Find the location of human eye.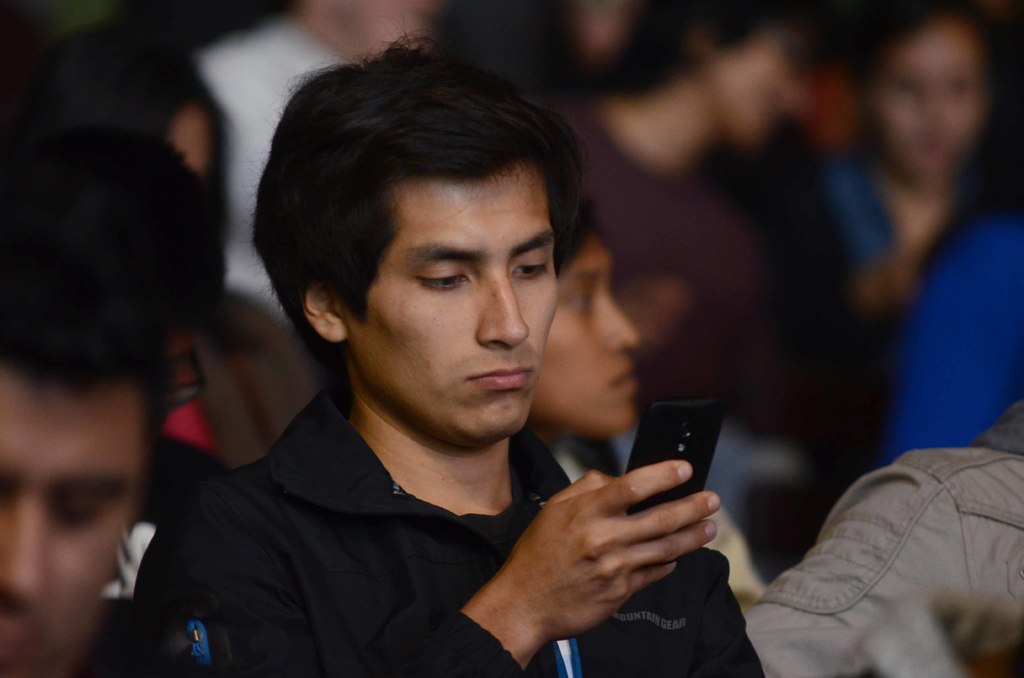
Location: select_region(508, 252, 548, 280).
